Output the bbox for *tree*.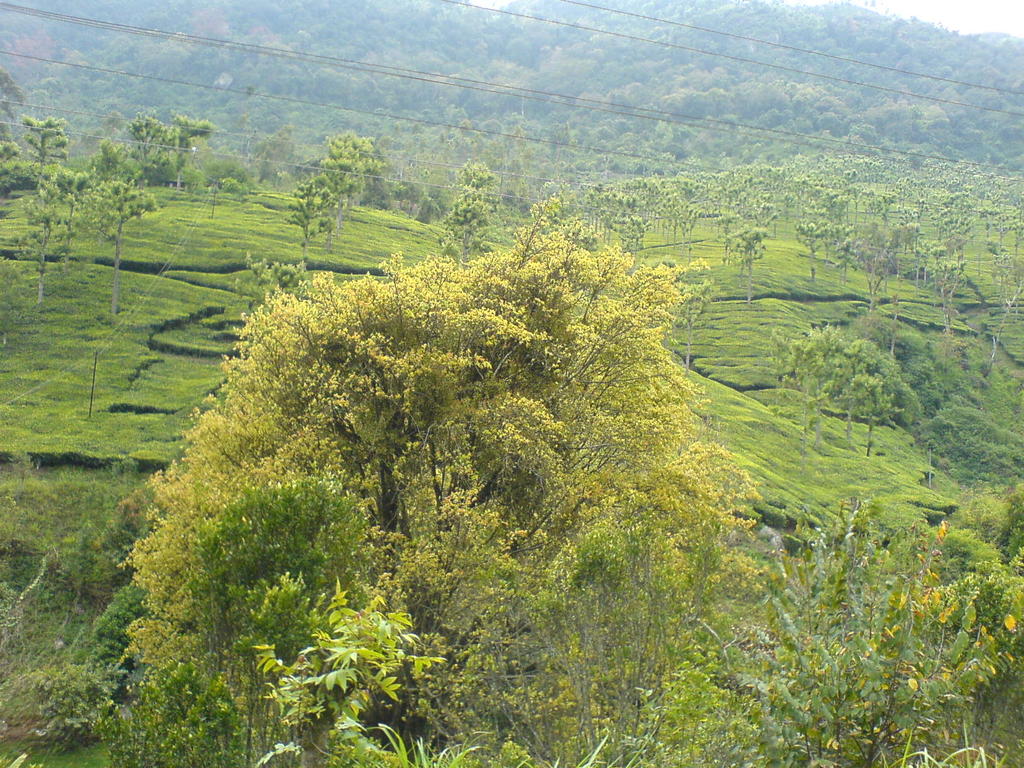
pyautogui.locateOnScreen(499, 127, 529, 168).
